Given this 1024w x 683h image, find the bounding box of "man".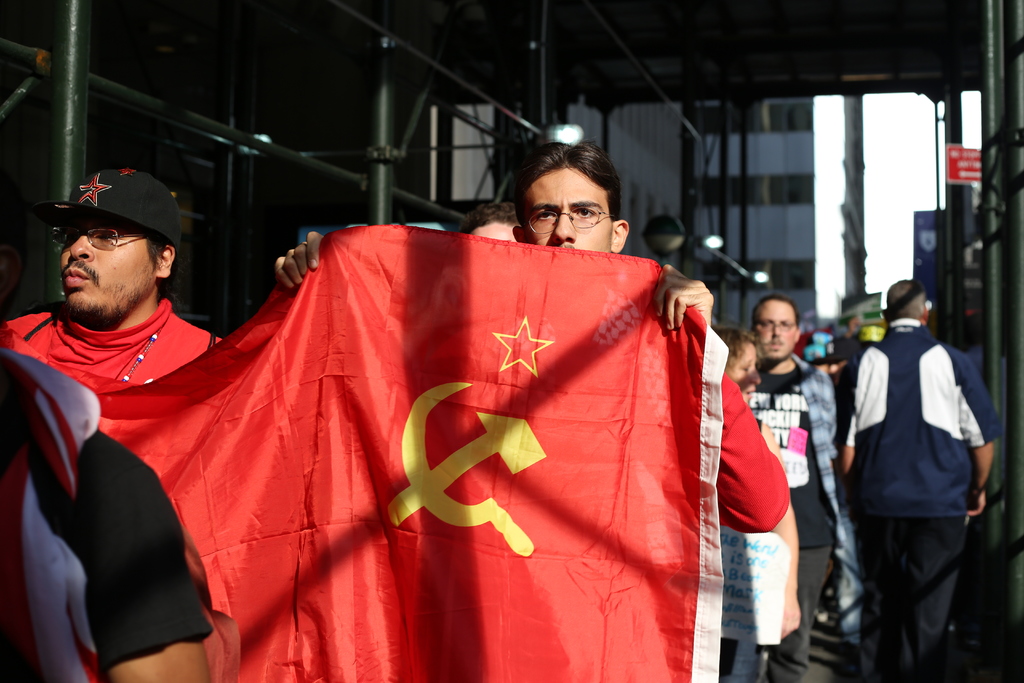
5,168,225,383.
